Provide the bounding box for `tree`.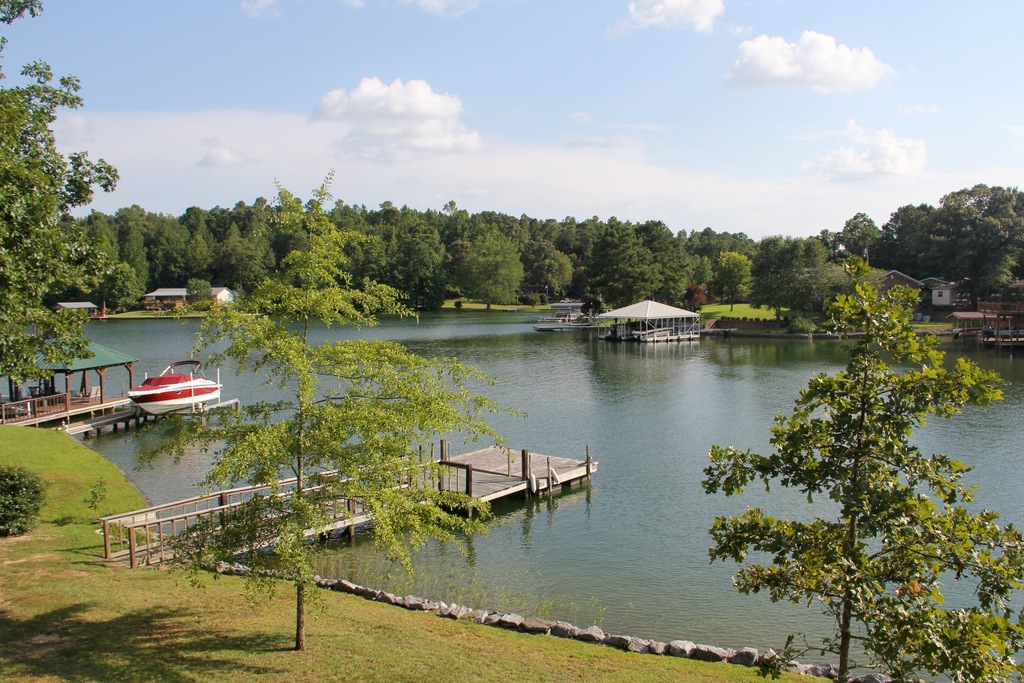
(120, 199, 173, 315).
